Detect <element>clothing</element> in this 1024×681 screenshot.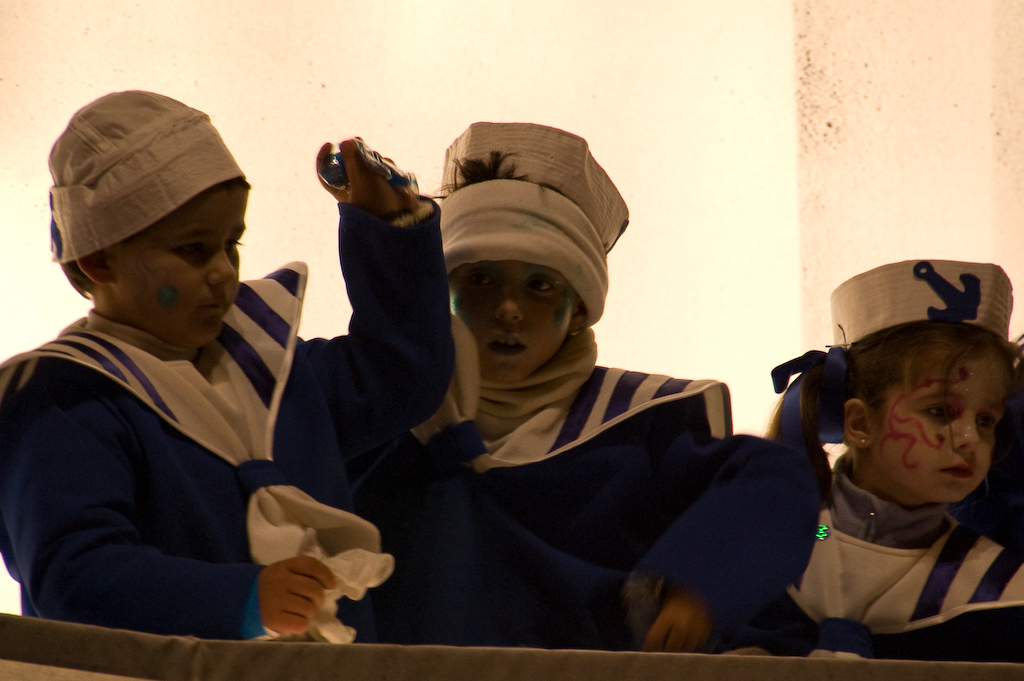
Detection: <box>776,447,1023,665</box>.
